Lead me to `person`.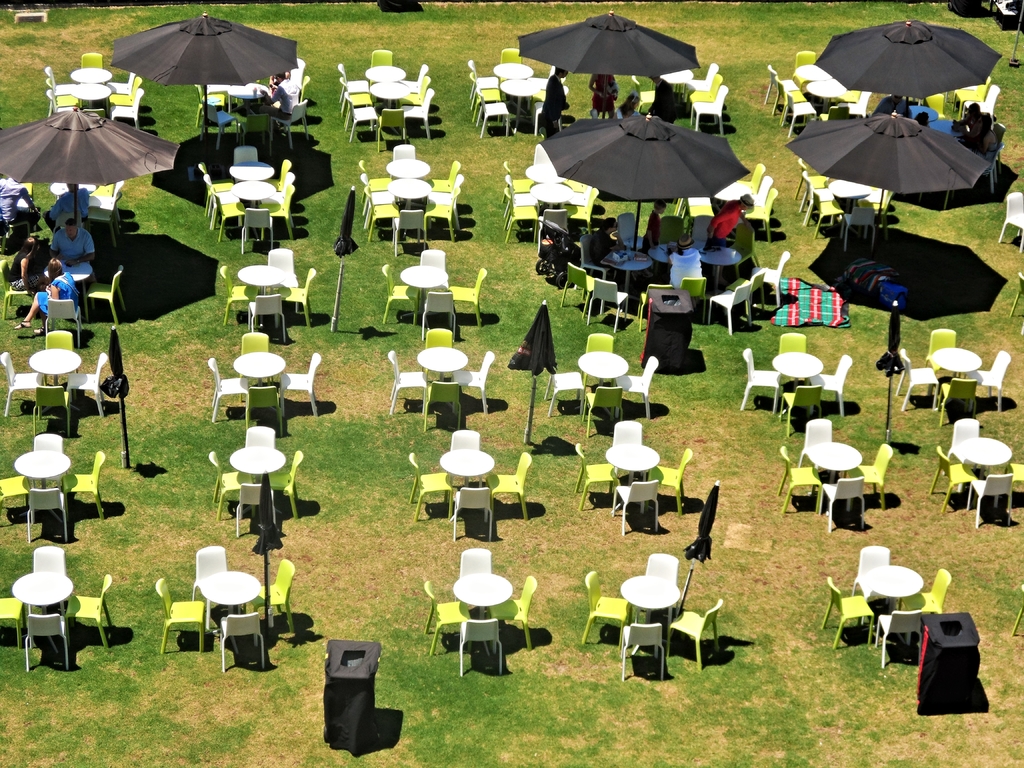
Lead to pyautogui.locateOnScreen(49, 218, 96, 270).
